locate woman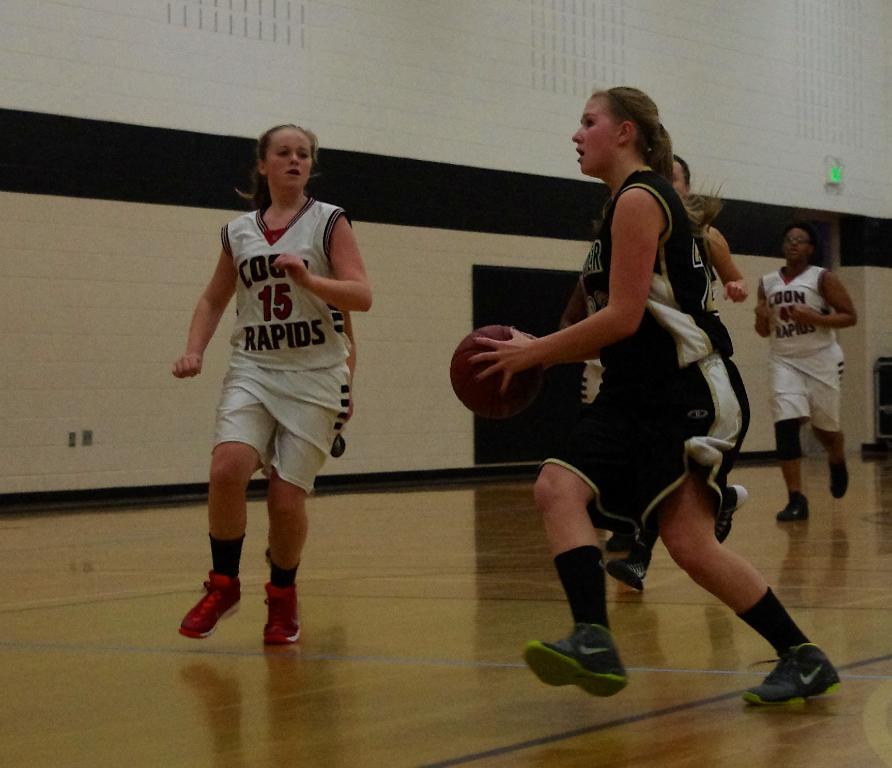
bbox=(464, 84, 849, 710)
